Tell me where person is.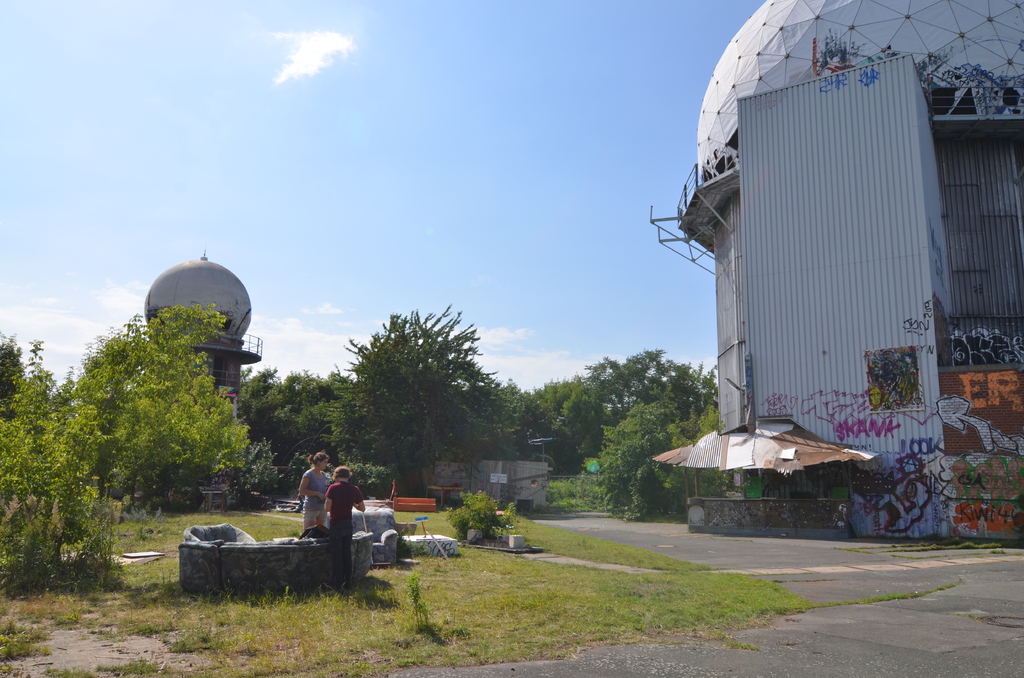
person is at {"x1": 320, "y1": 466, "x2": 364, "y2": 588}.
